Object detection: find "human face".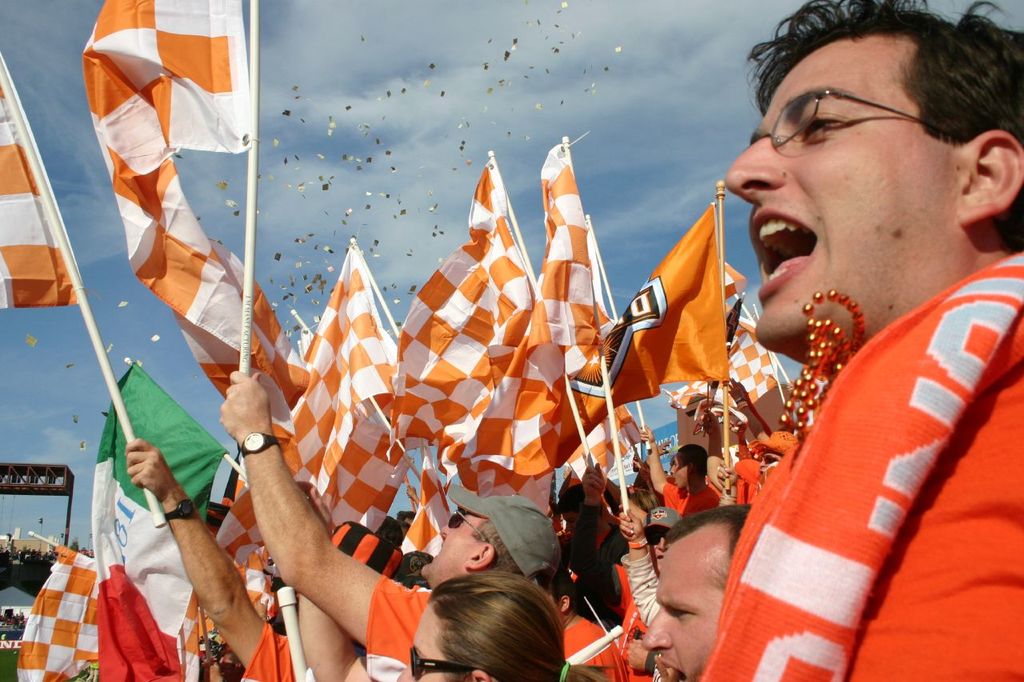
420:510:486:589.
